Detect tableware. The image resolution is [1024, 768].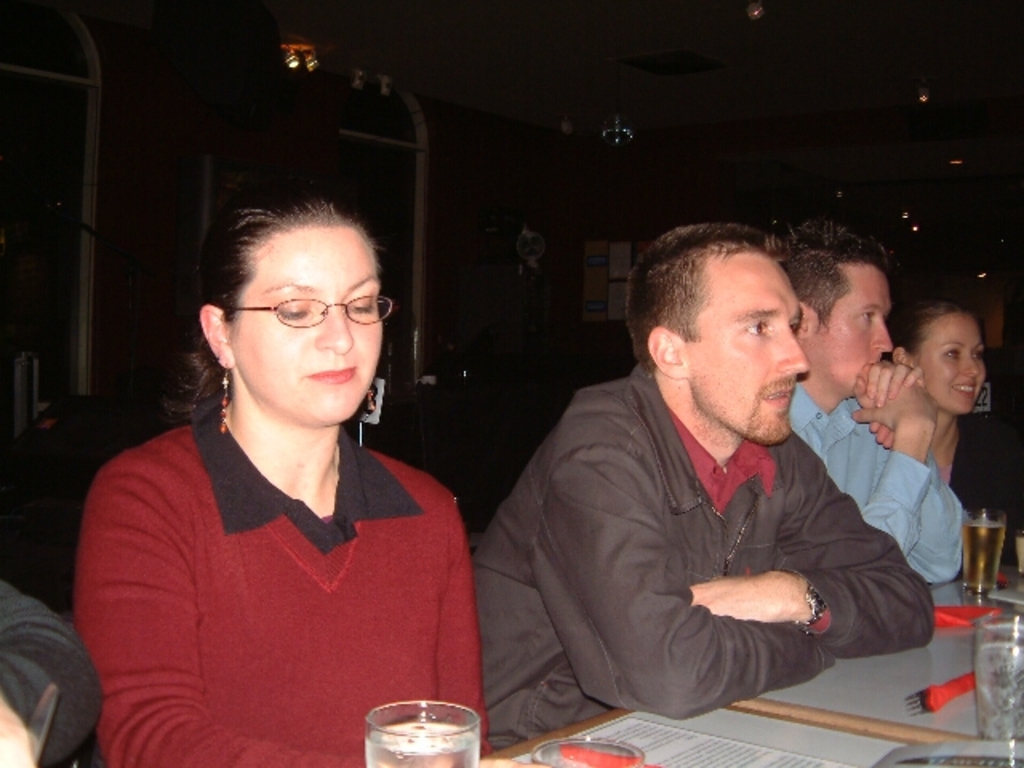
(x1=970, y1=606, x2=1022, y2=741).
